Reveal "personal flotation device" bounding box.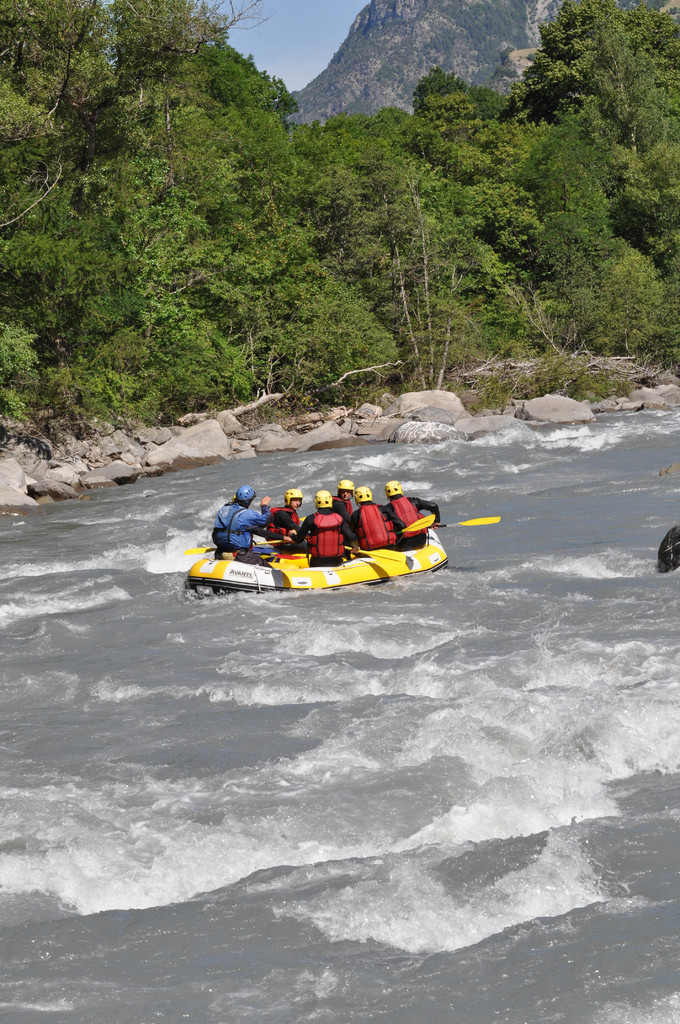
Revealed: locate(270, 502, 297, 540).
